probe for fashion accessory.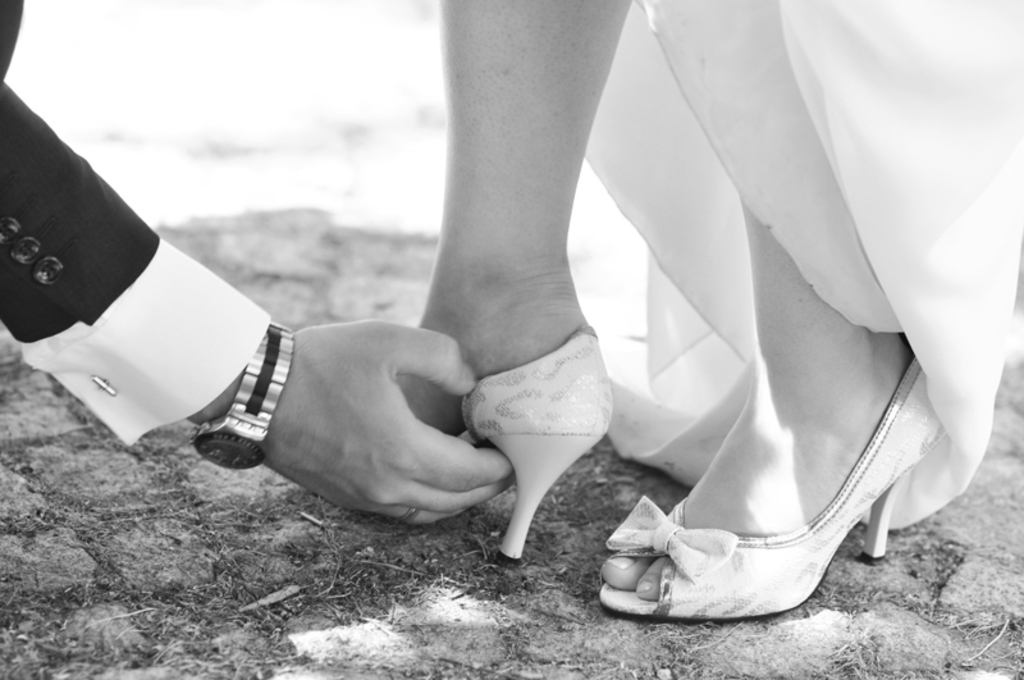
Probe result: [191, 320, 292, 470].
